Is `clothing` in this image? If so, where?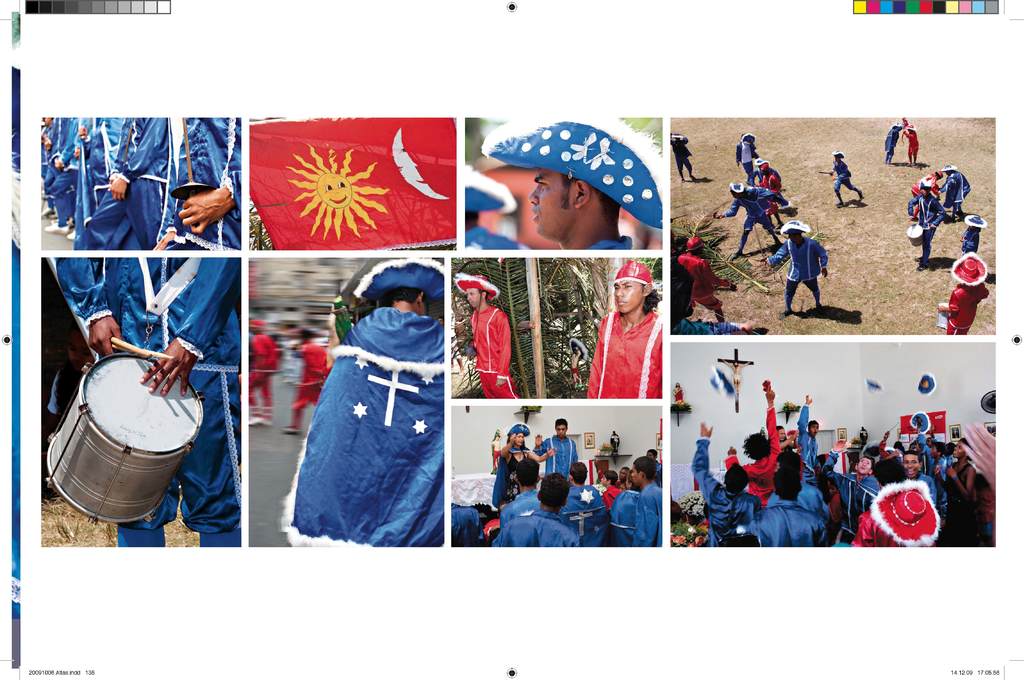
Yes, at 42:111:71:236.
